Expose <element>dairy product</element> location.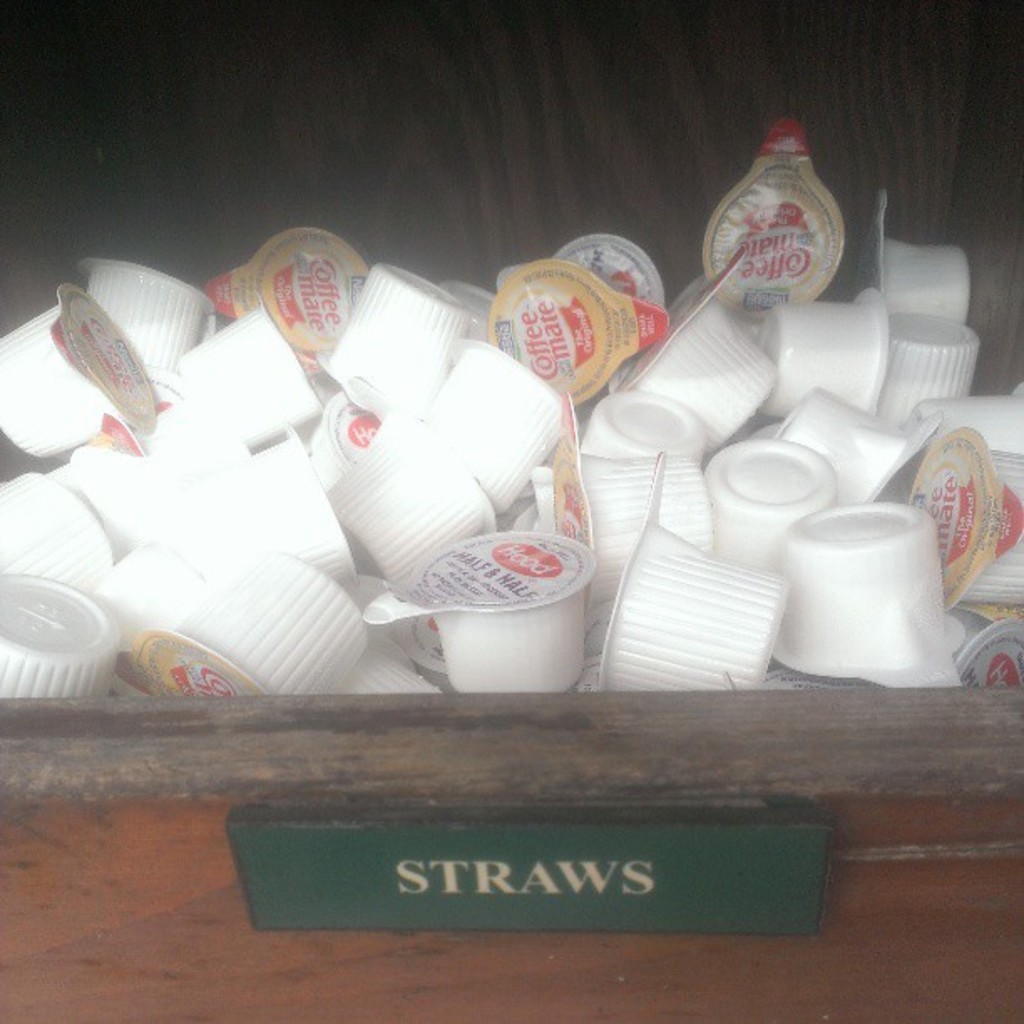
Exposed at {"x1": 415, "y1": 350, "x2": 557, "y2": 499}.
